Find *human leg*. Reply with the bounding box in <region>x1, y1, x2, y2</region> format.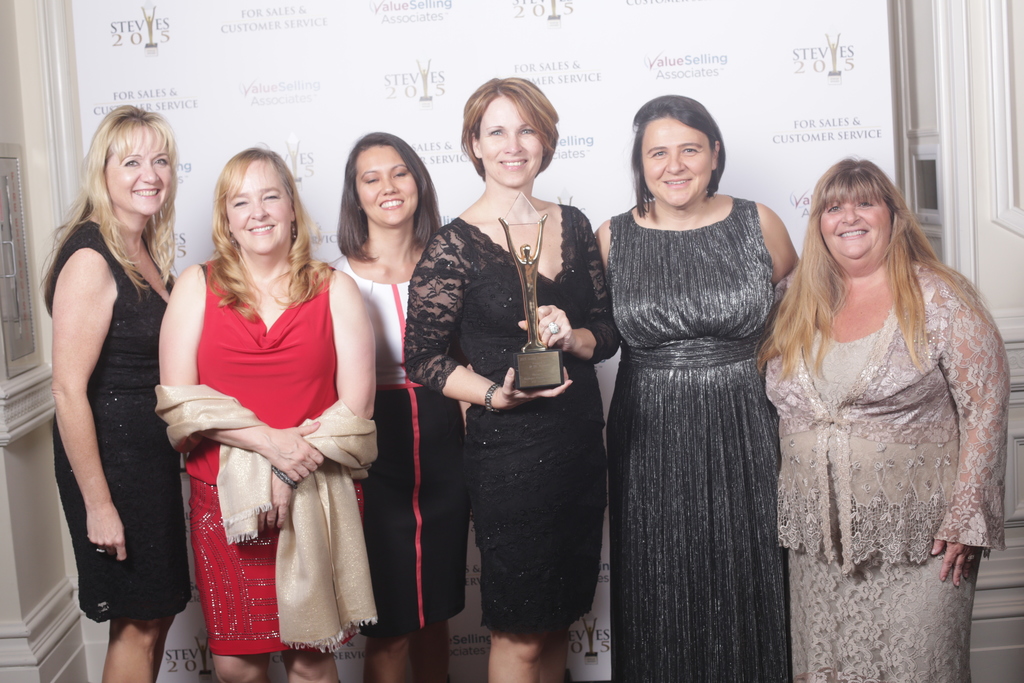
<region>367, 632, 412, 682</region>.
